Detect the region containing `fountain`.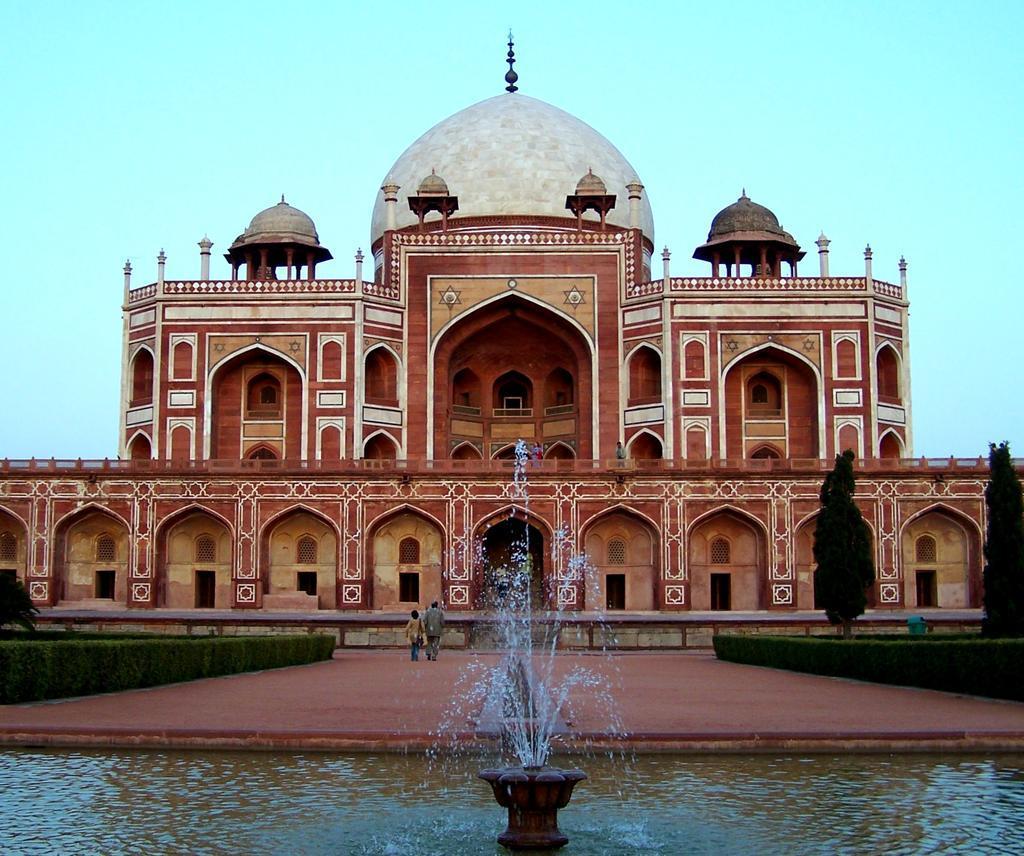
(443, 510, 612, 845).
